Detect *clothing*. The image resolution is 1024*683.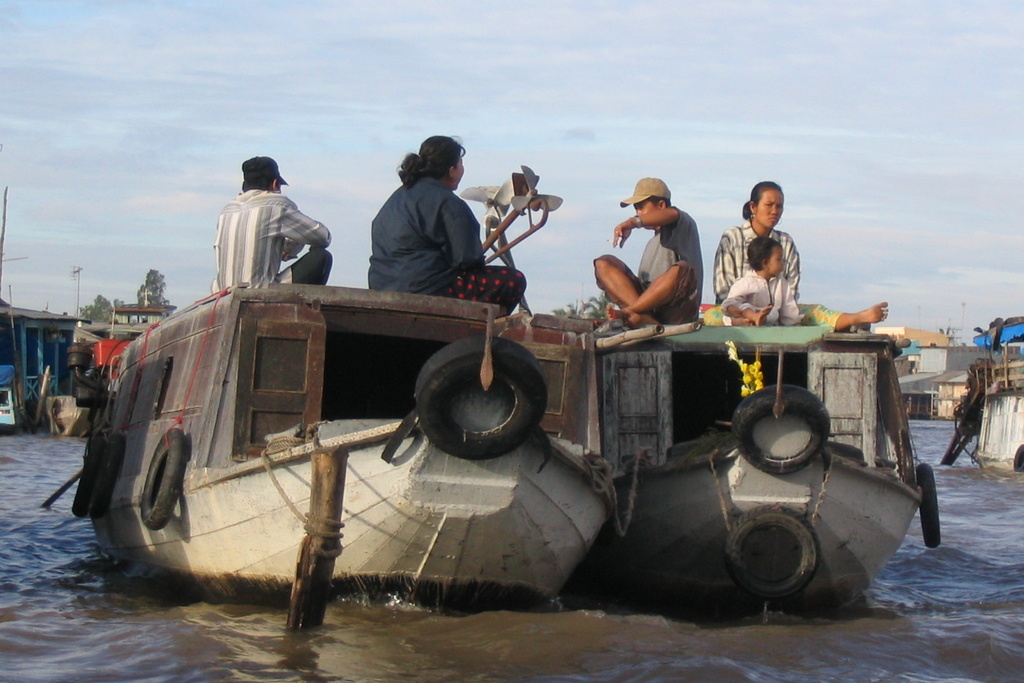
x1=367 y1=170 x2=528 y2=315.
